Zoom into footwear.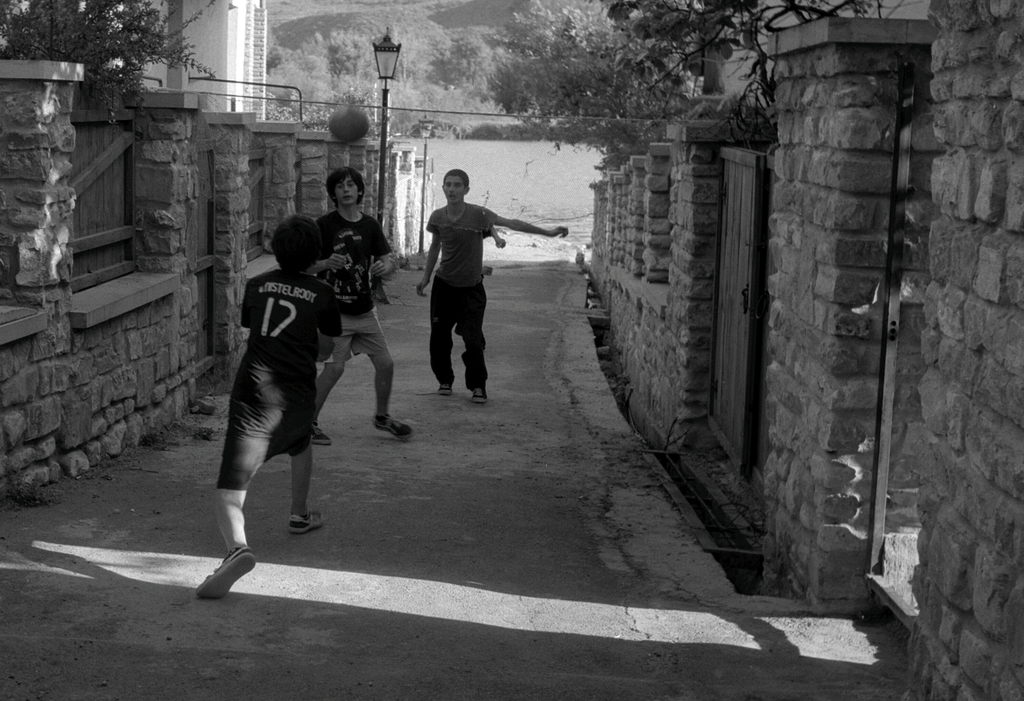
Zoom target: 373,416,415,443.
